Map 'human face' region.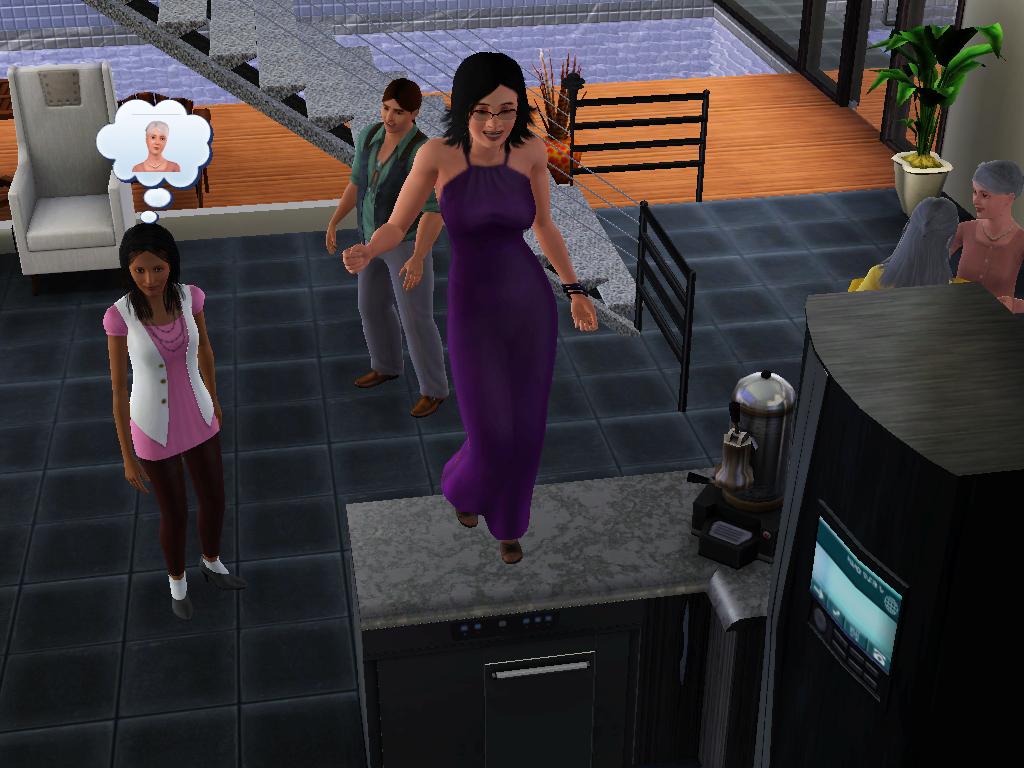
Mapped to bbox=[381, 99, 410, 132].
